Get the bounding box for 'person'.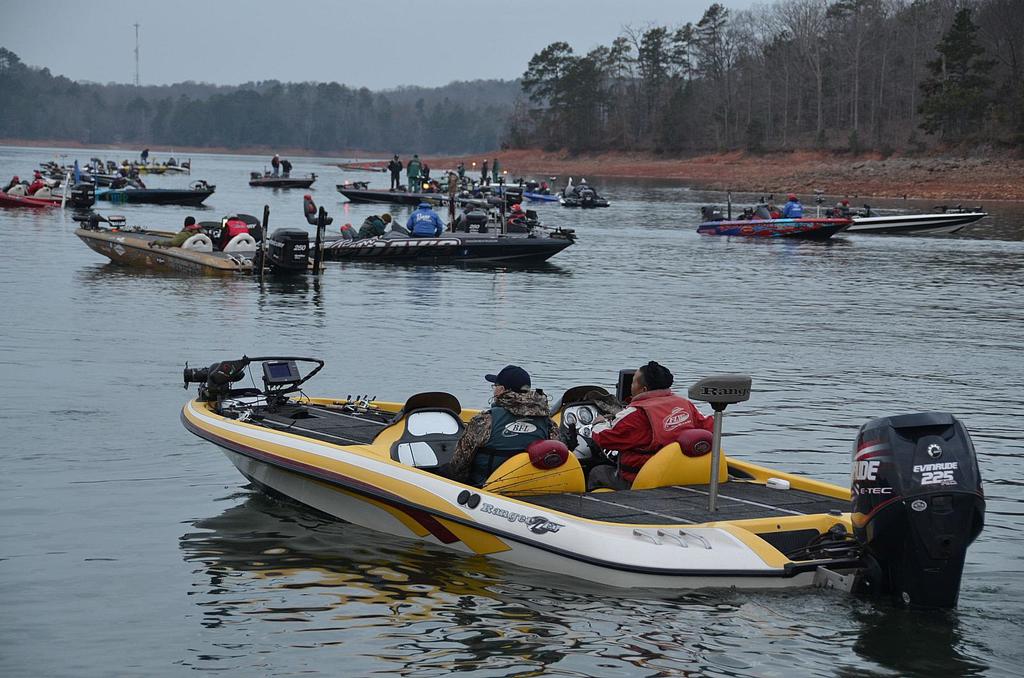
locate(451, 364, 557, 493).
